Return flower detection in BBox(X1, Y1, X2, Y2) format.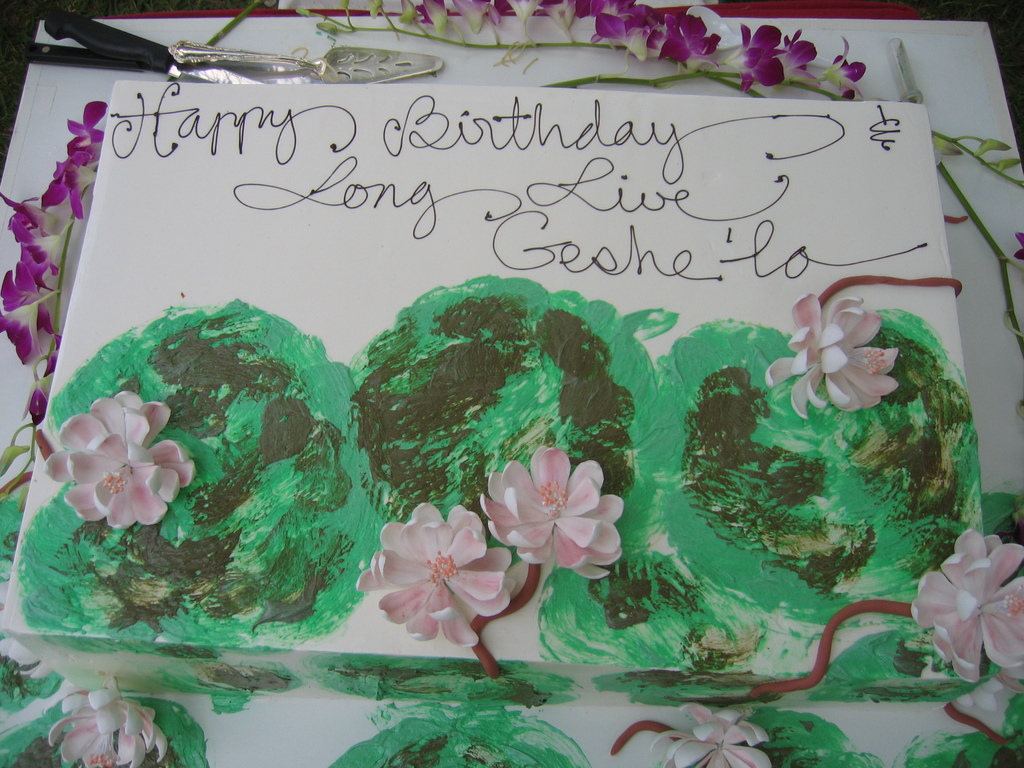
BBox(646, 702, 768, 767).
